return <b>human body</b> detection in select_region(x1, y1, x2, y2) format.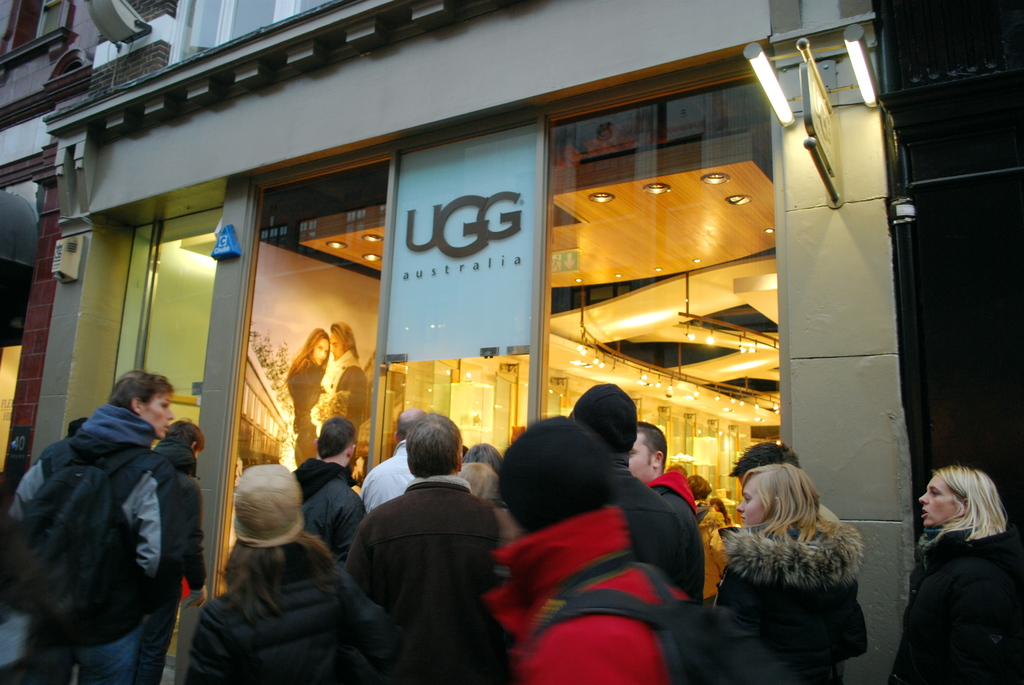
select_region(348, 413, 506, 682).
